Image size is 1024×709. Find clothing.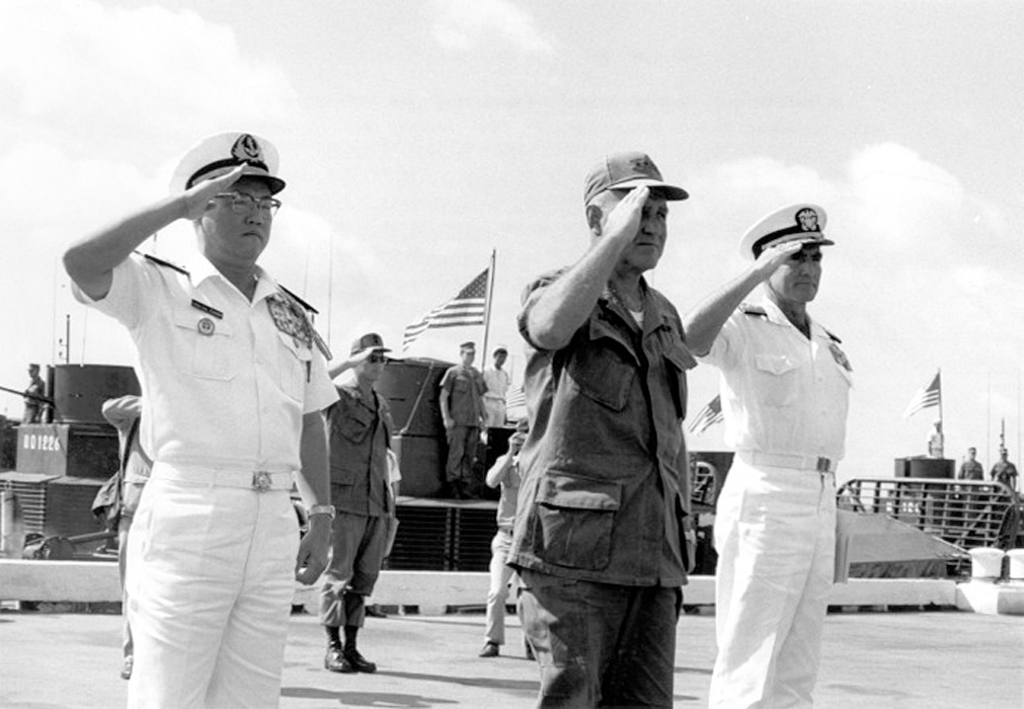
[23, 379, 44, 413].
